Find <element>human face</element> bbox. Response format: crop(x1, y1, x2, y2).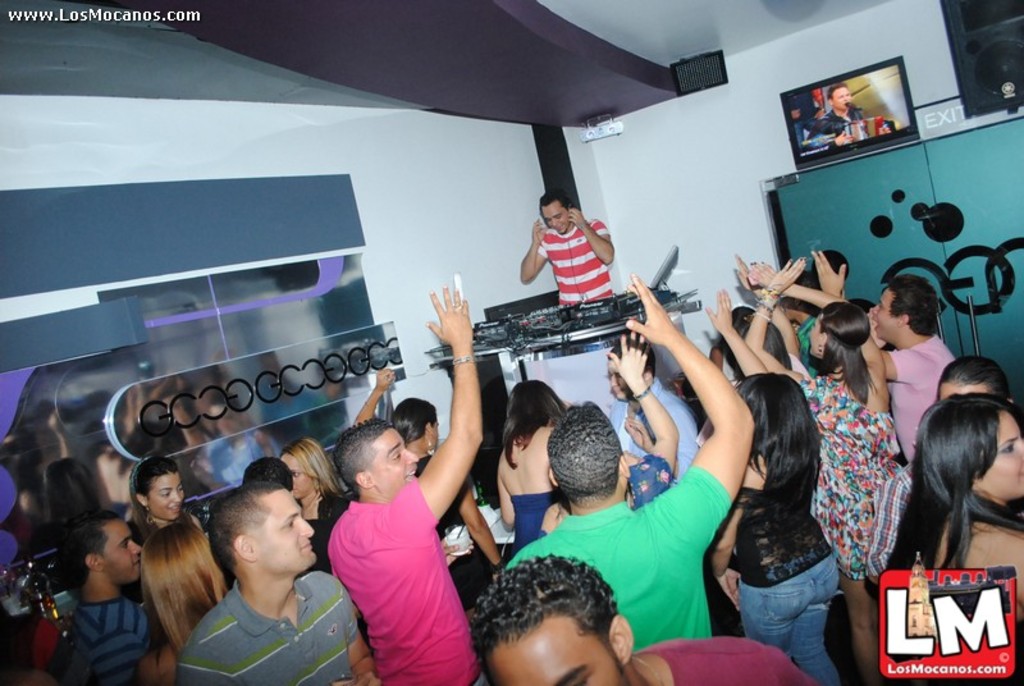
crop(874, 285, 896, 338).
